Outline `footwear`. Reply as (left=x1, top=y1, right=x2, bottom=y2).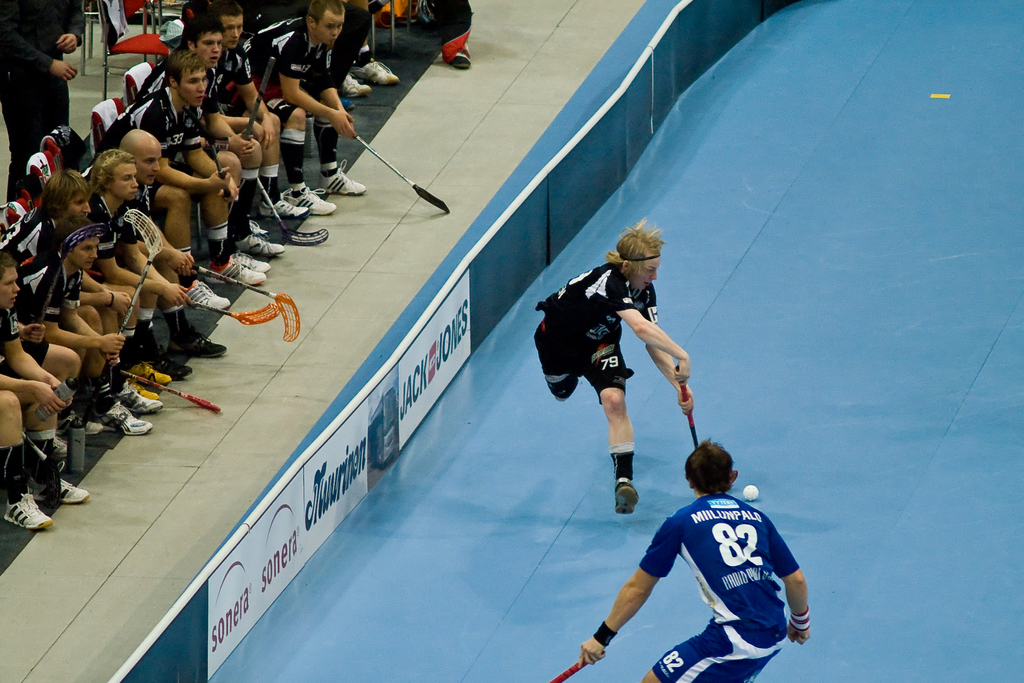
(left=4, top=490, right=56, bottom=534).
